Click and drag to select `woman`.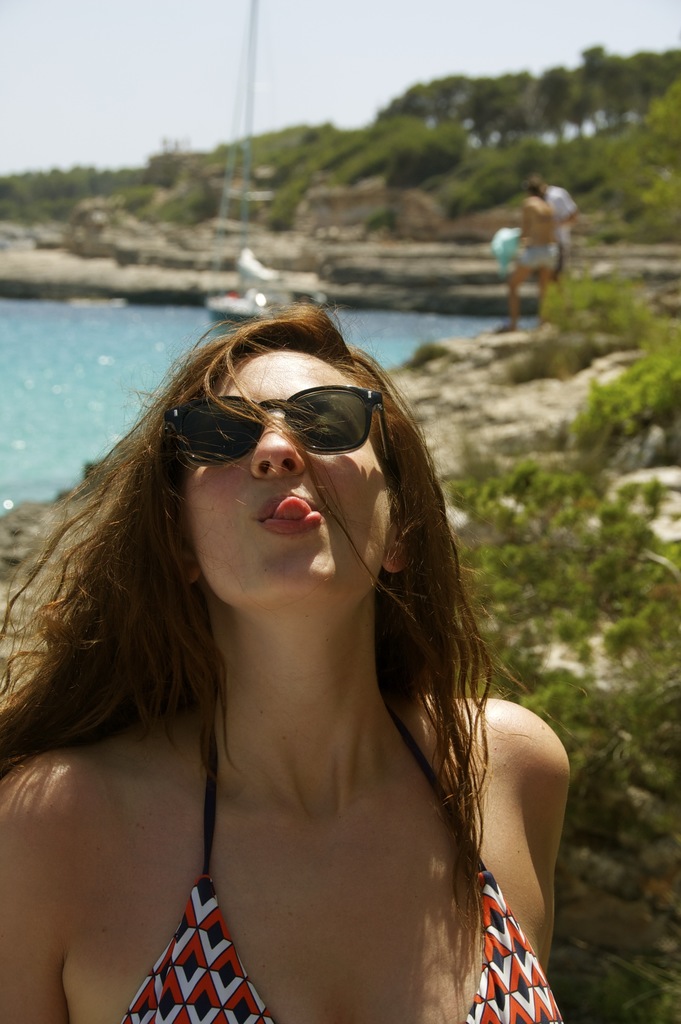
Selection: <box>0,294,566,1023</box>.
